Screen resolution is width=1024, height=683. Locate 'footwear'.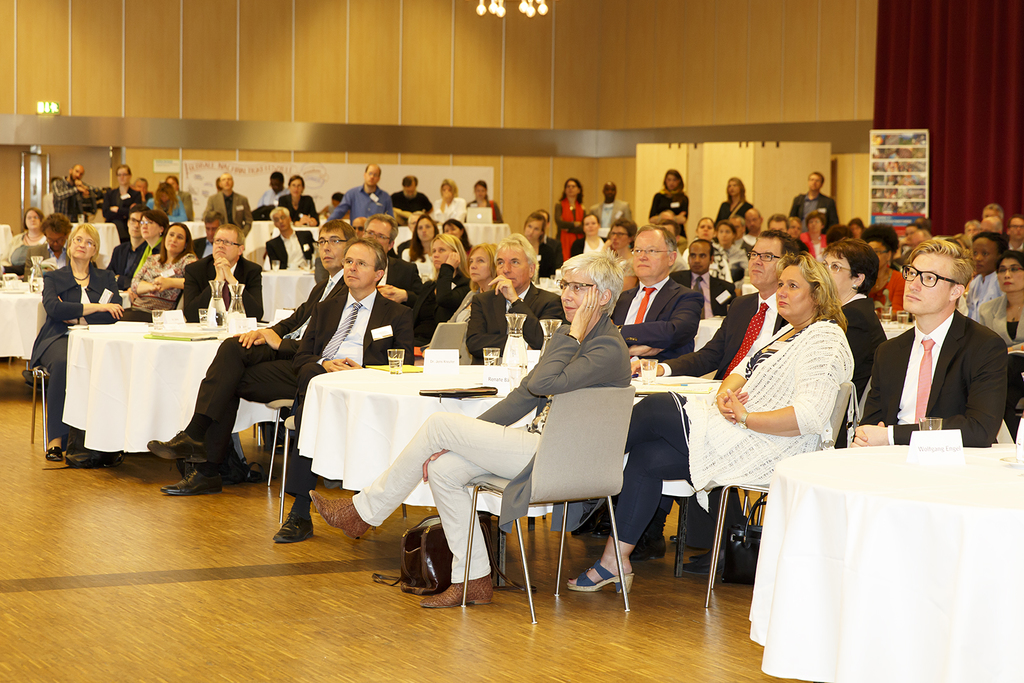
[69,445,112,461].
